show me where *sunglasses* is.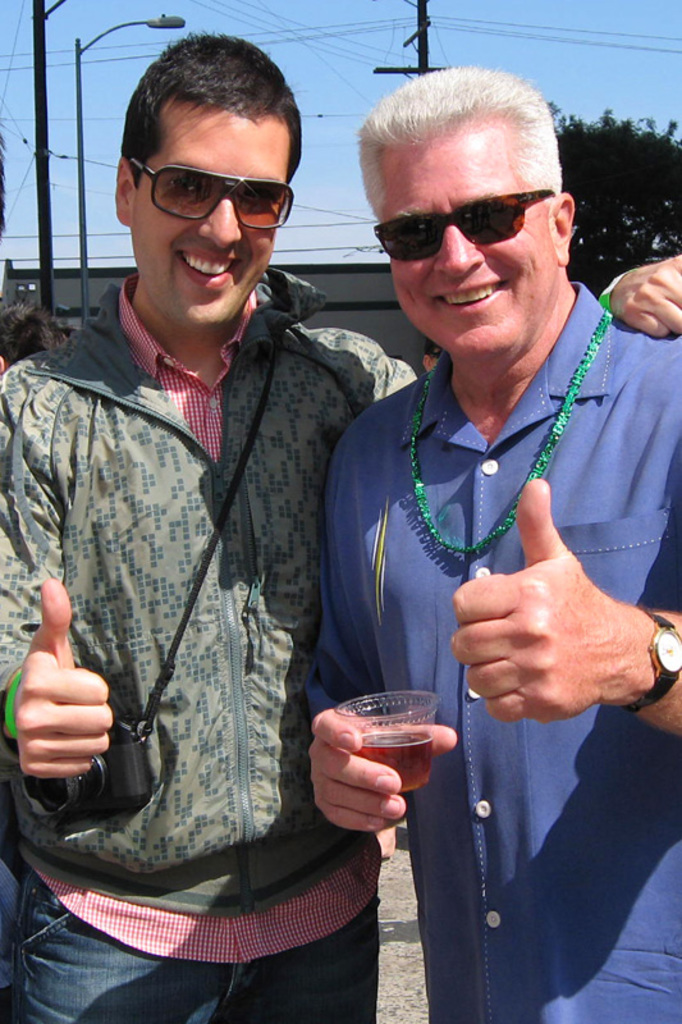
*sunglasses* is at 131 156 292 232.
